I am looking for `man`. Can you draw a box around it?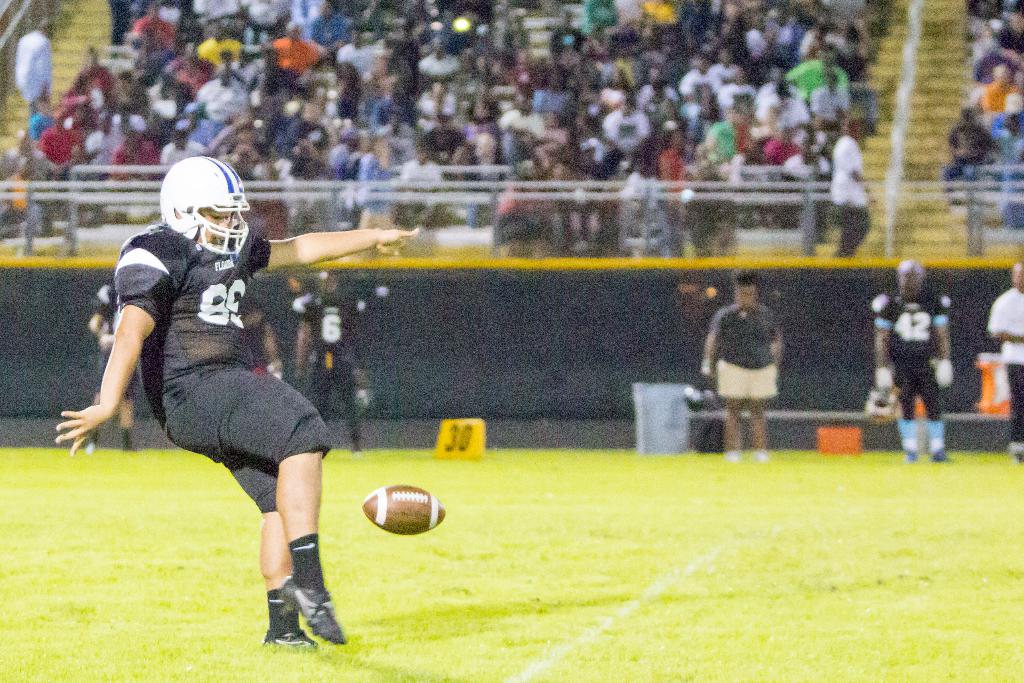
Sure, the bounding box is bbox(871, 258, 951, 461).
